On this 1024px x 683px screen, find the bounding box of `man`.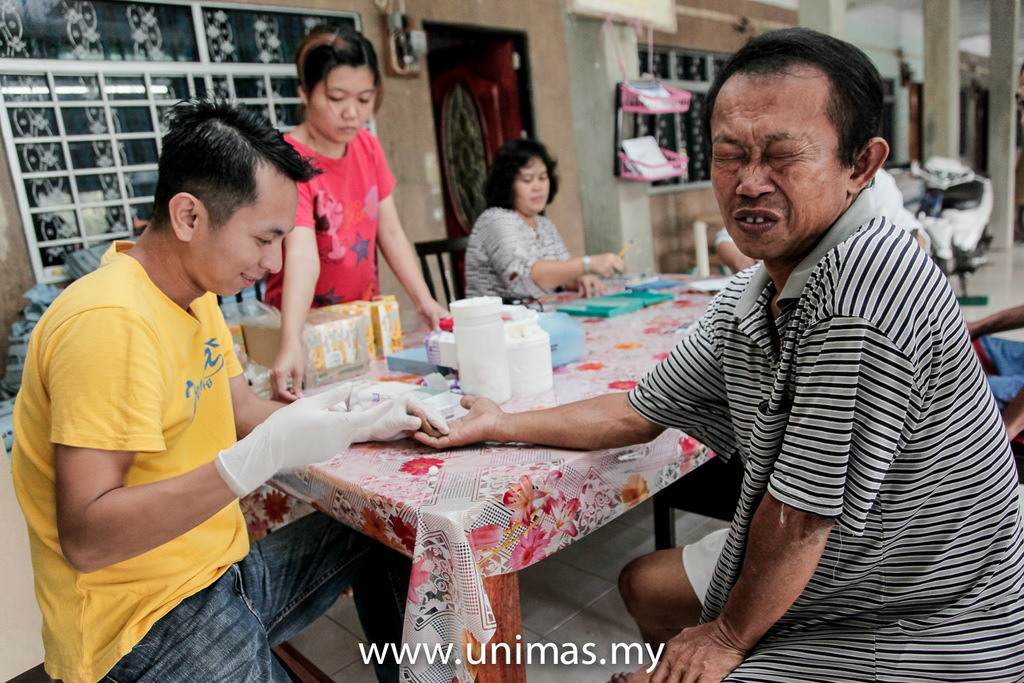
Bounding box: x1=7 y1=89 x2=425 y2=682.
